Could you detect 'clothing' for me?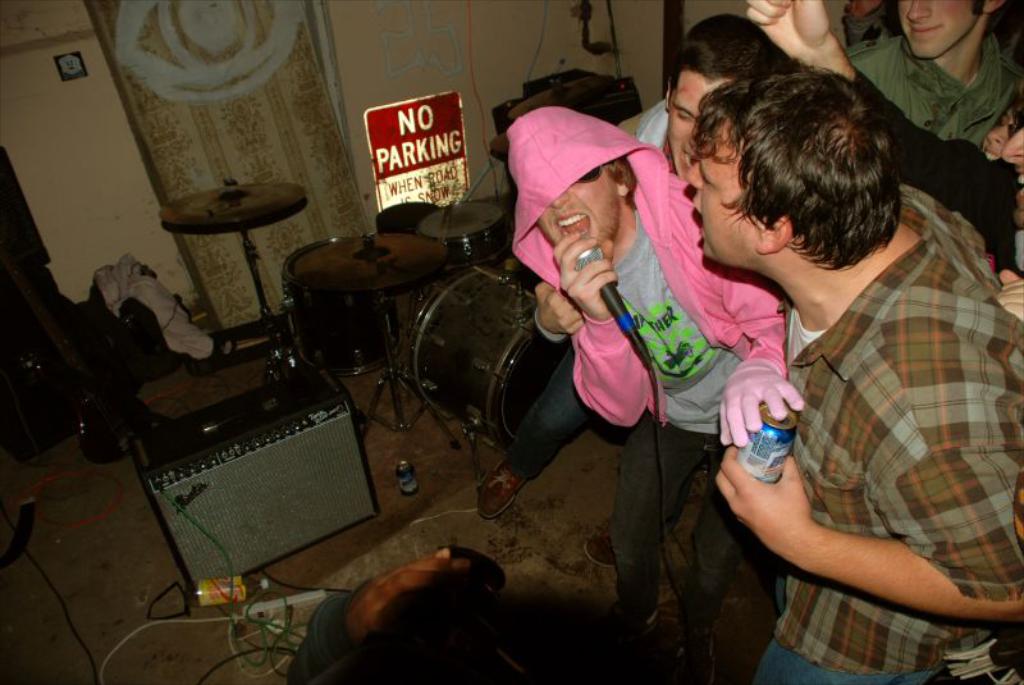
Detection result: rect(713, 145, 1000, 670).
